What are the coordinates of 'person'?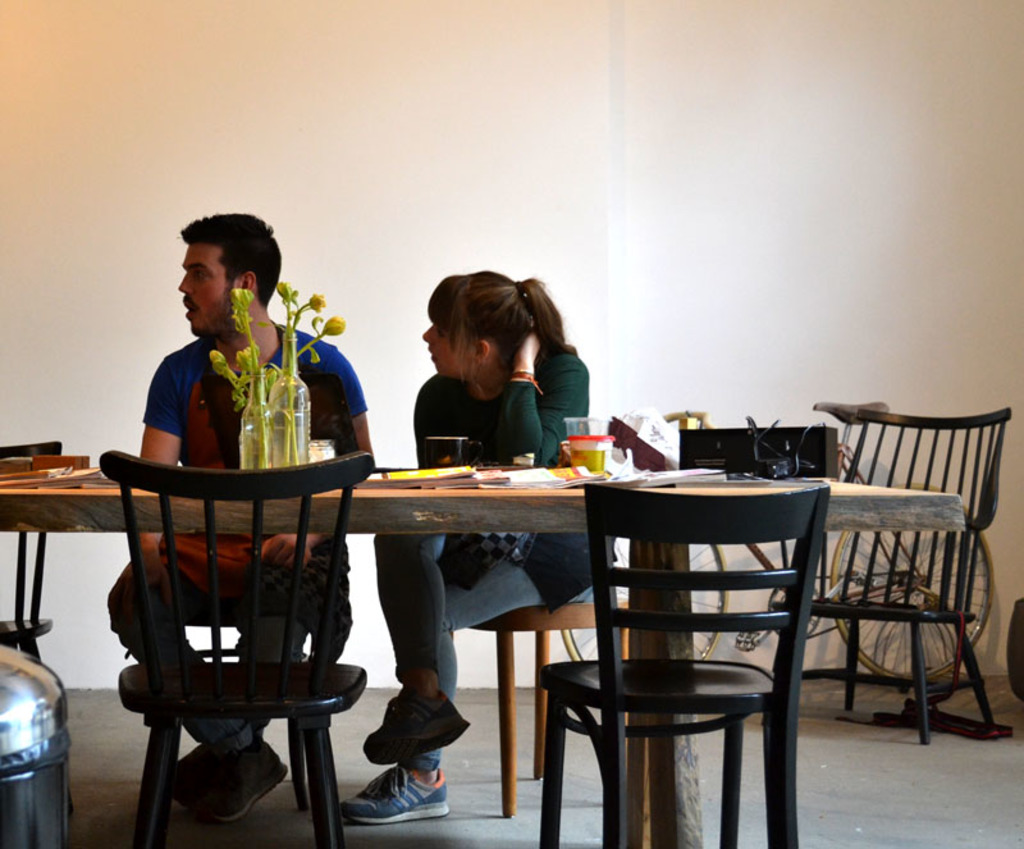
bbox=[334, 264, 620, 829].
